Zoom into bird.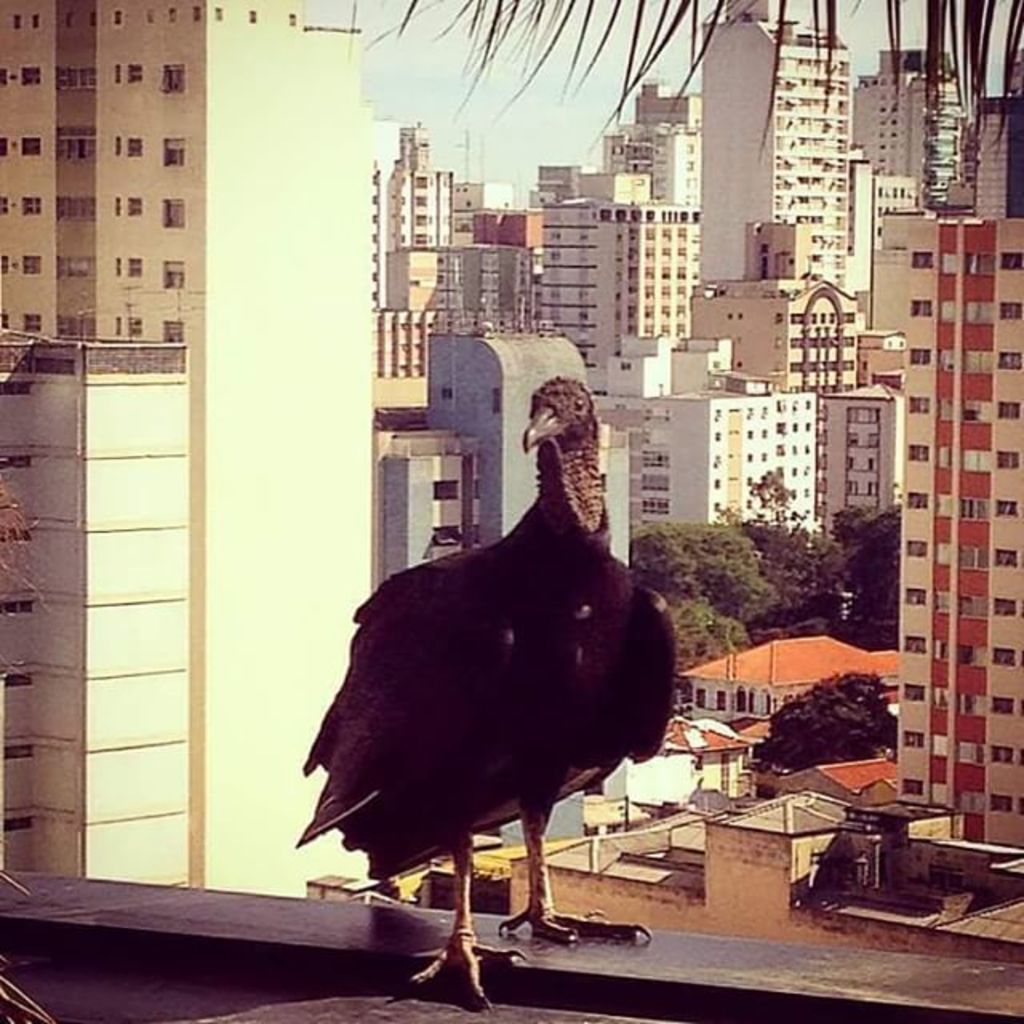
Zoom target: rect(299, 448, 699, 944).
